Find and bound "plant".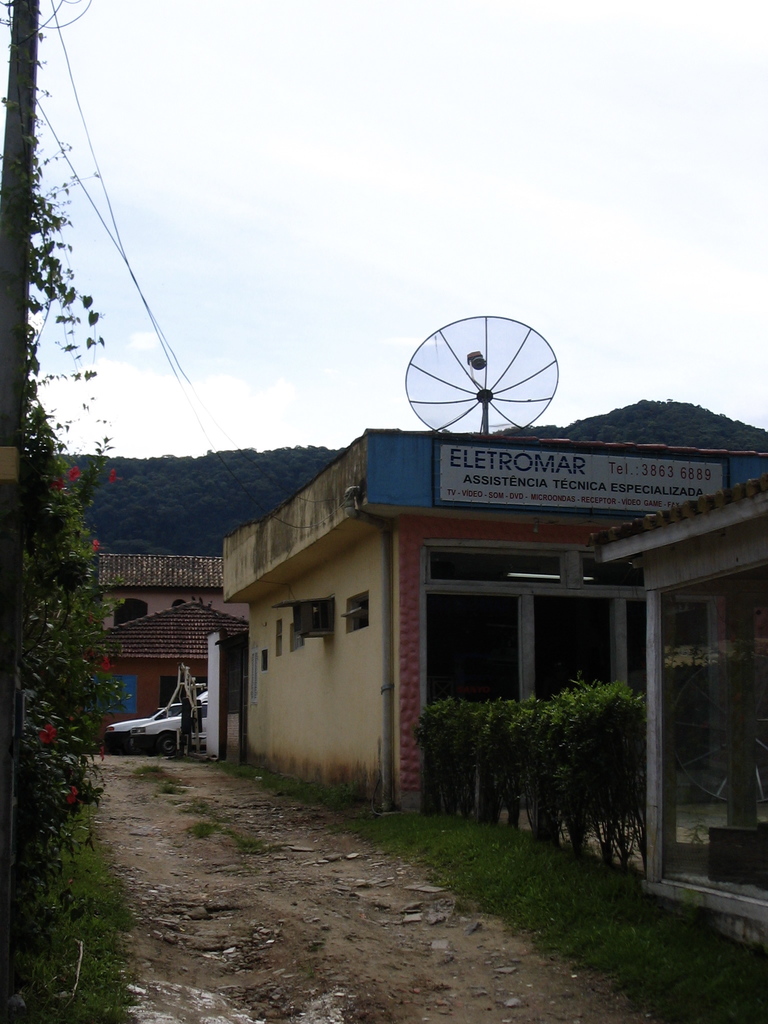
Bound: (left=410, top=684, right=458, bottom=820).
